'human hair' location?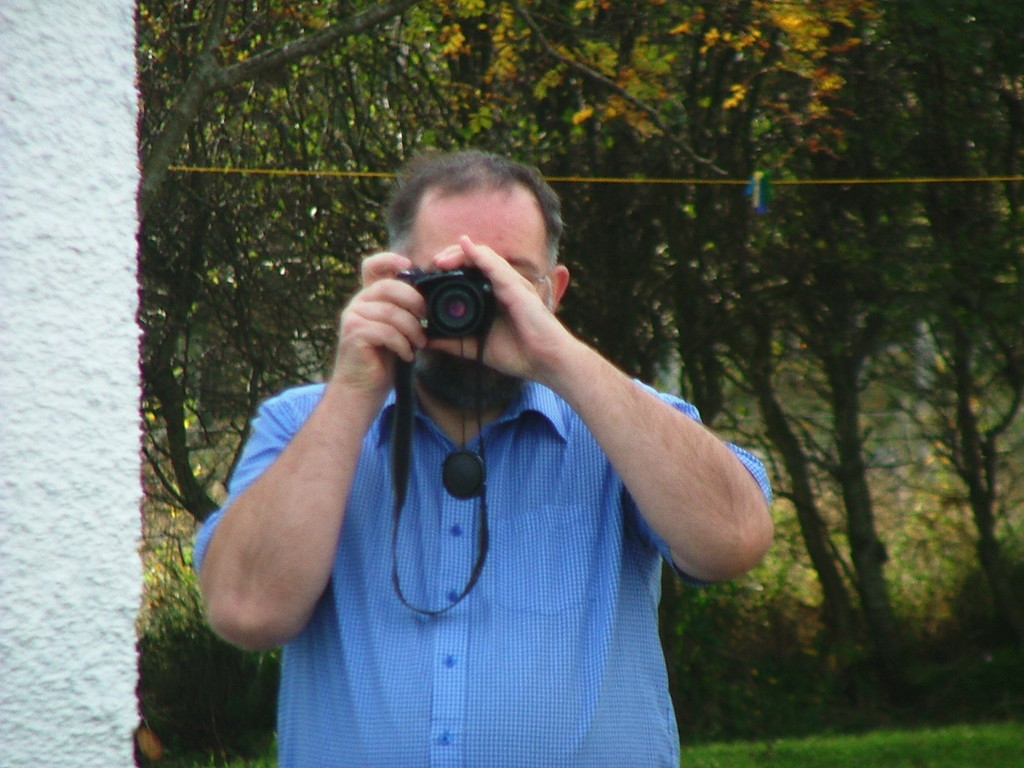
385,159,550,261
